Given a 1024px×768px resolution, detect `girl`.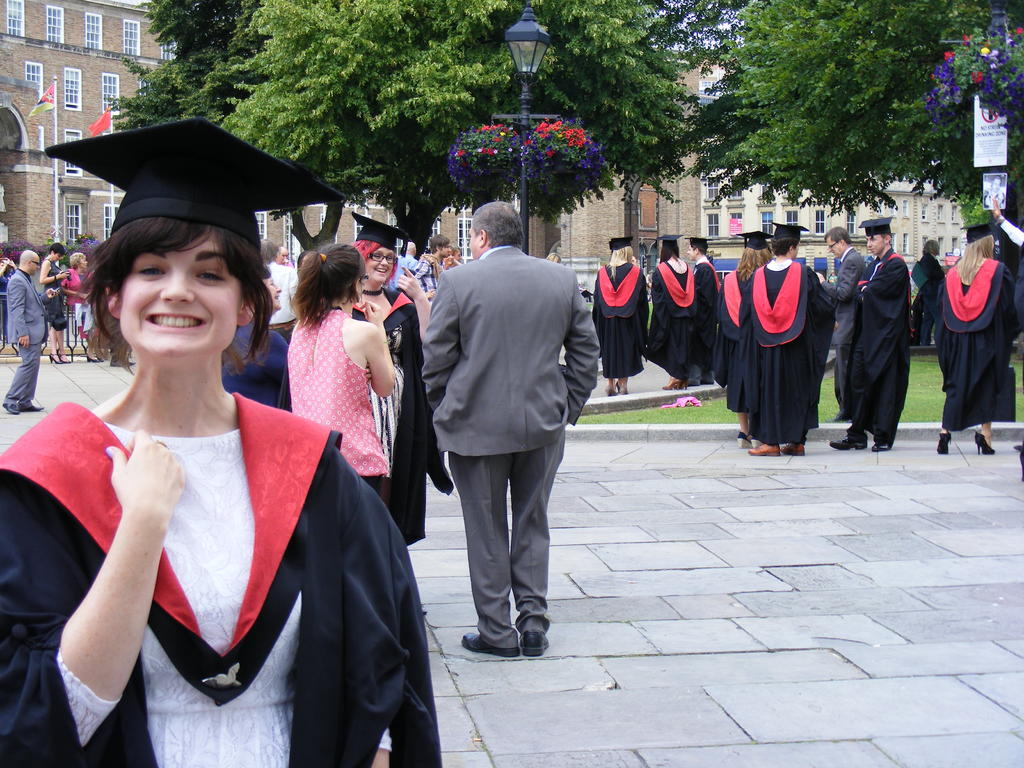
<bbox>287, 243, 397, 499</bbox>.
